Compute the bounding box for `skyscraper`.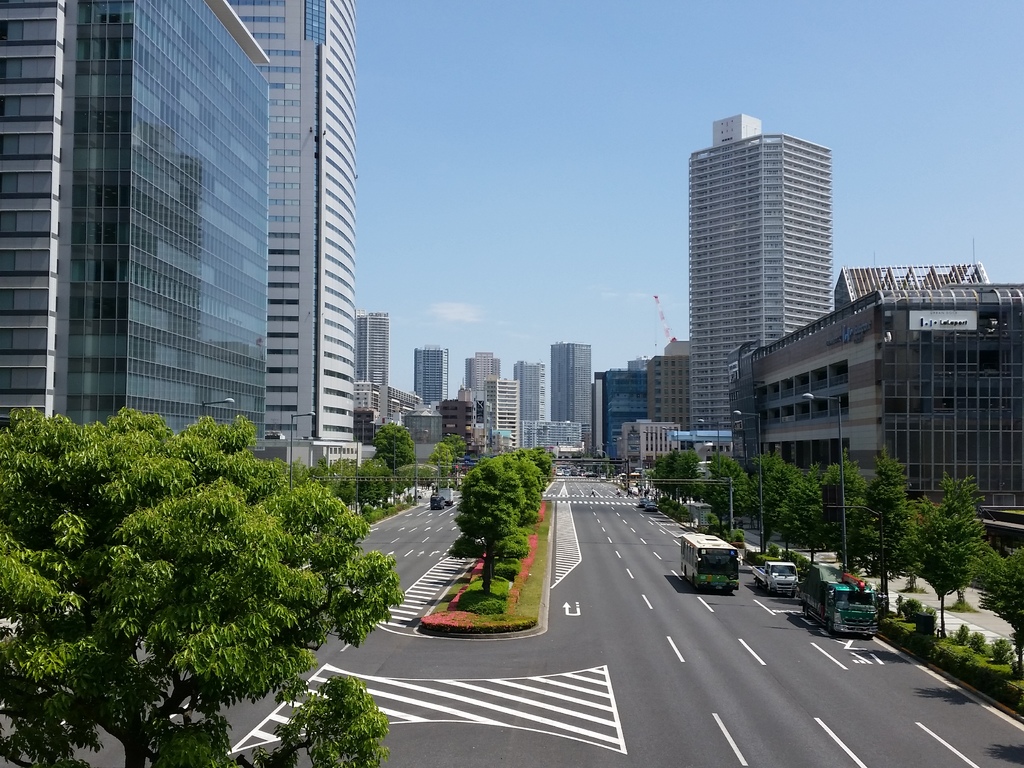
x1=709, y1=115, x2=761, y2=152.
